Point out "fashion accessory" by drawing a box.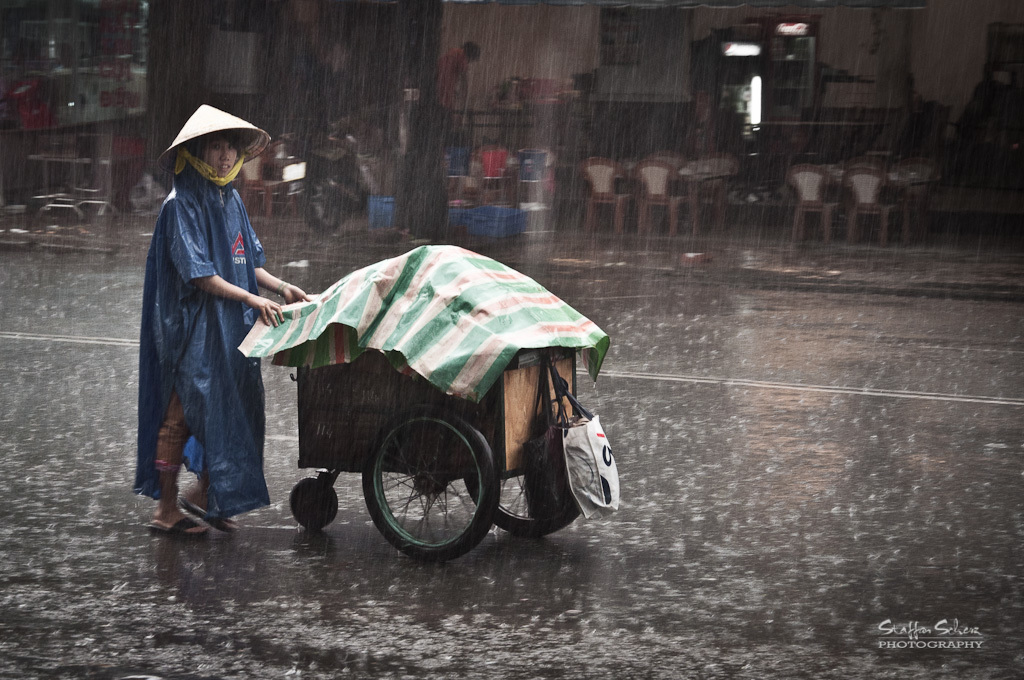
[x1=141, y1=501, x2=213, y2=541].
